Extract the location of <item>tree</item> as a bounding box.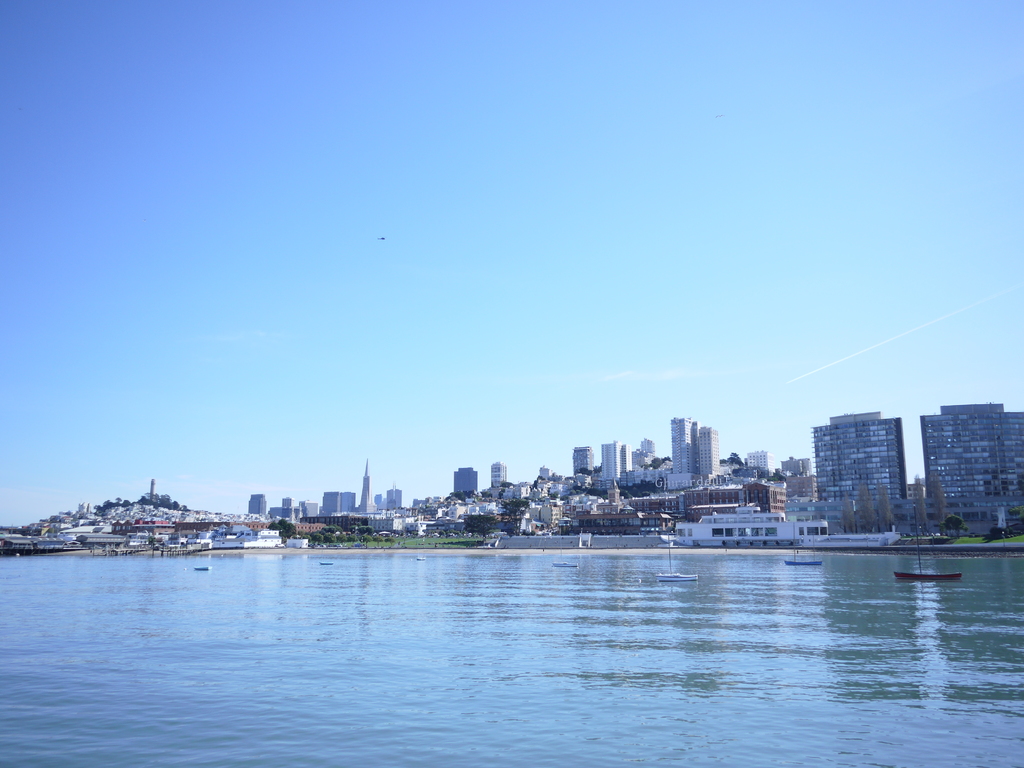
bbox=[841, 491, 854, 534].
